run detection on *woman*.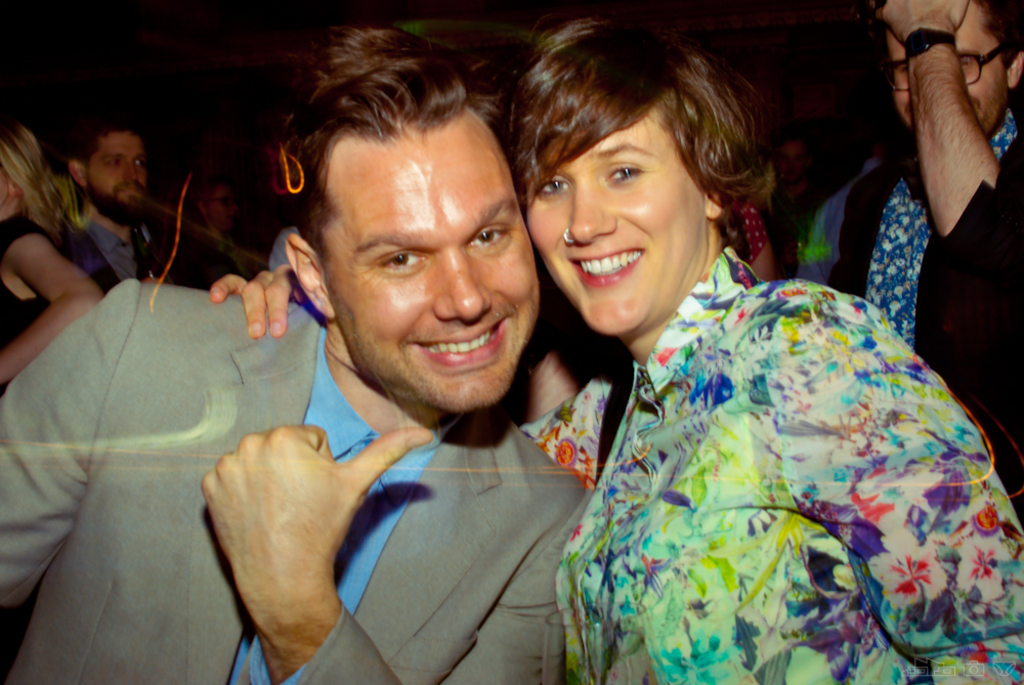
Result: region(0, 115, 100, 395).
